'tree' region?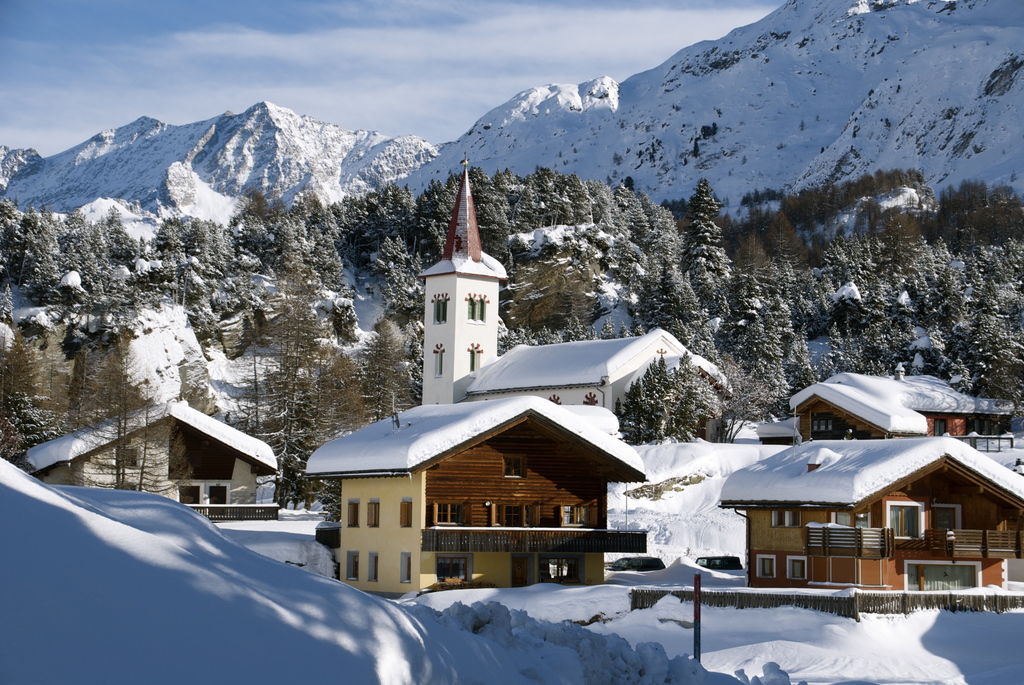
pyautogui.locateOnScreen(93, 200, 136, 276)
